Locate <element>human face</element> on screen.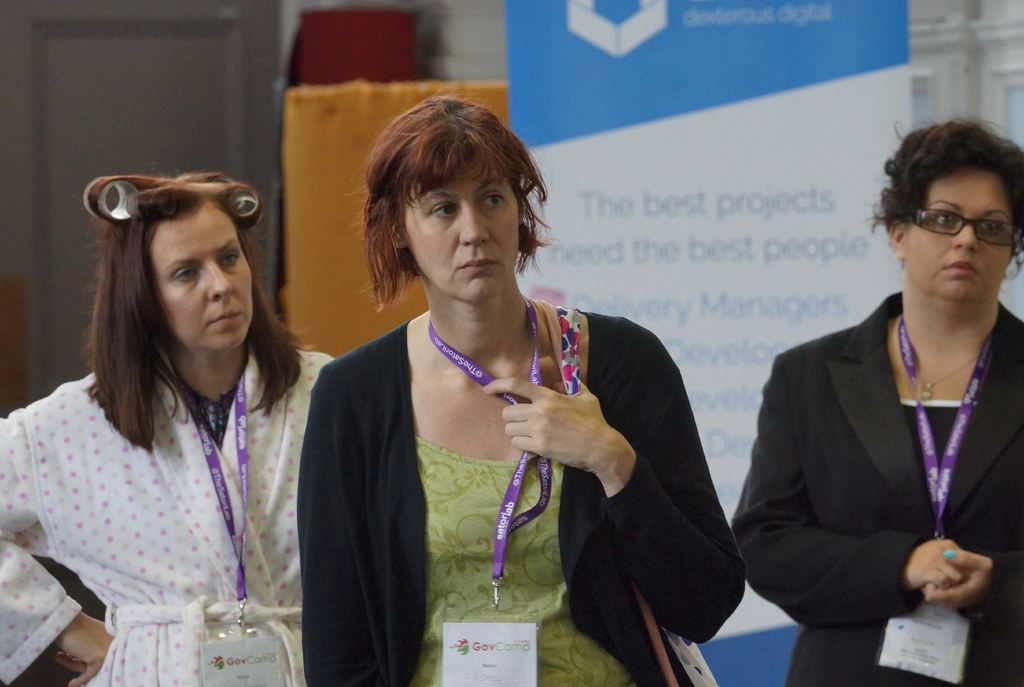
On screen at [x1=150, y1=200, x2=253, y2=349].
